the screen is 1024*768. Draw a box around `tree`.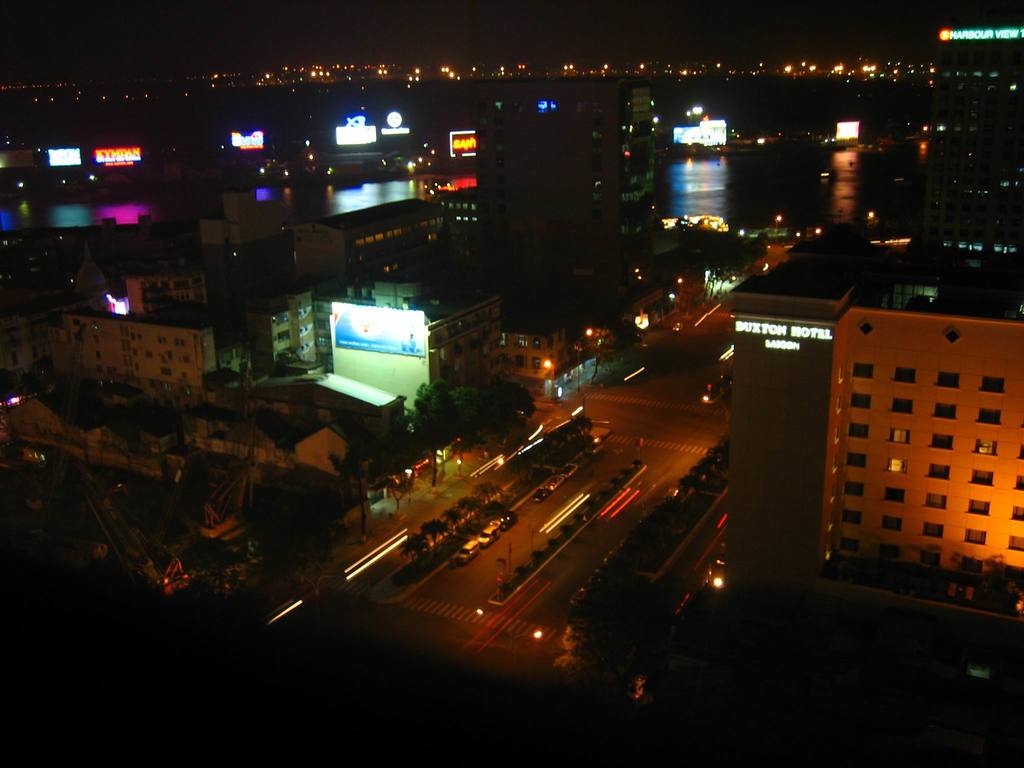
(x1=415, y1=347, x2=552, y2=438).
